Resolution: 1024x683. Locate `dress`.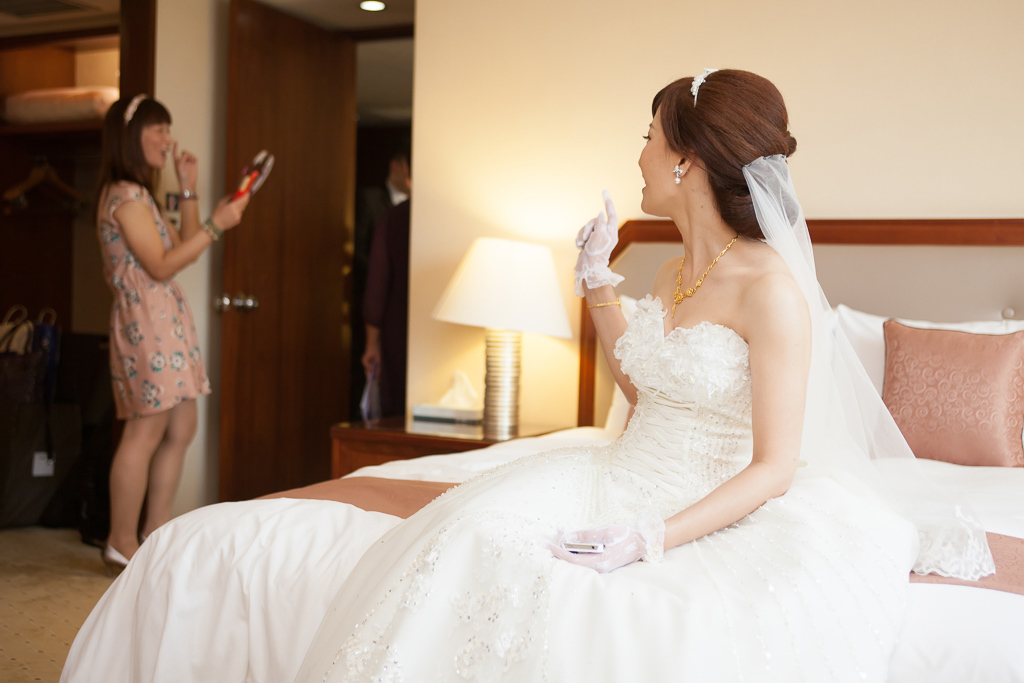
<bbox>293, 294, 921, 682</bbox>.
